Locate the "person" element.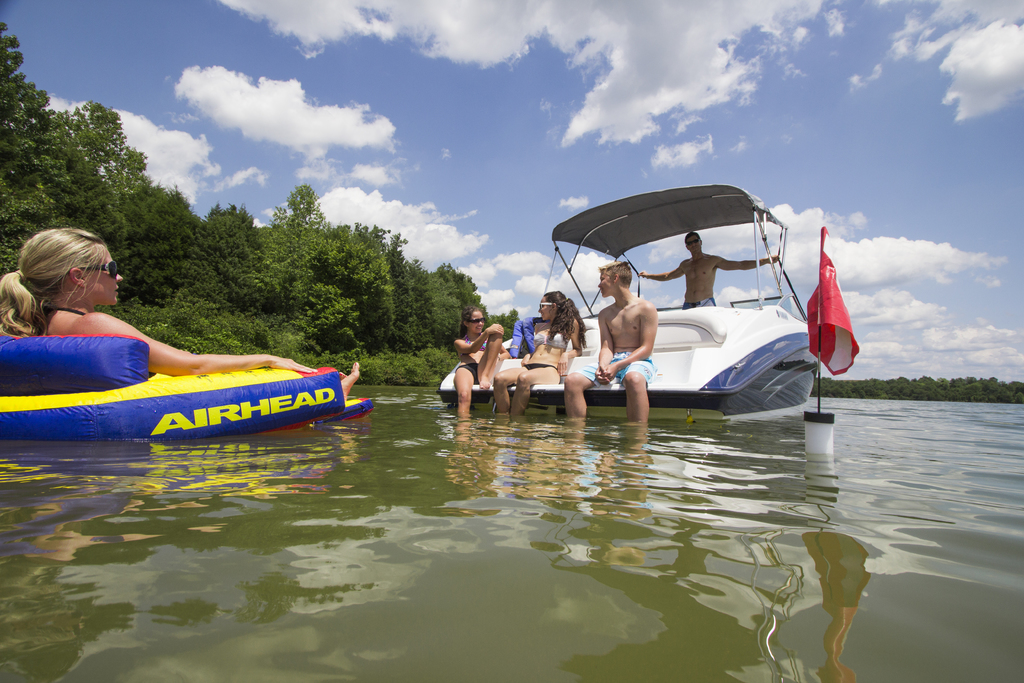
Element bbox: [x1=0, y1=224, x2=362, y2=401].
